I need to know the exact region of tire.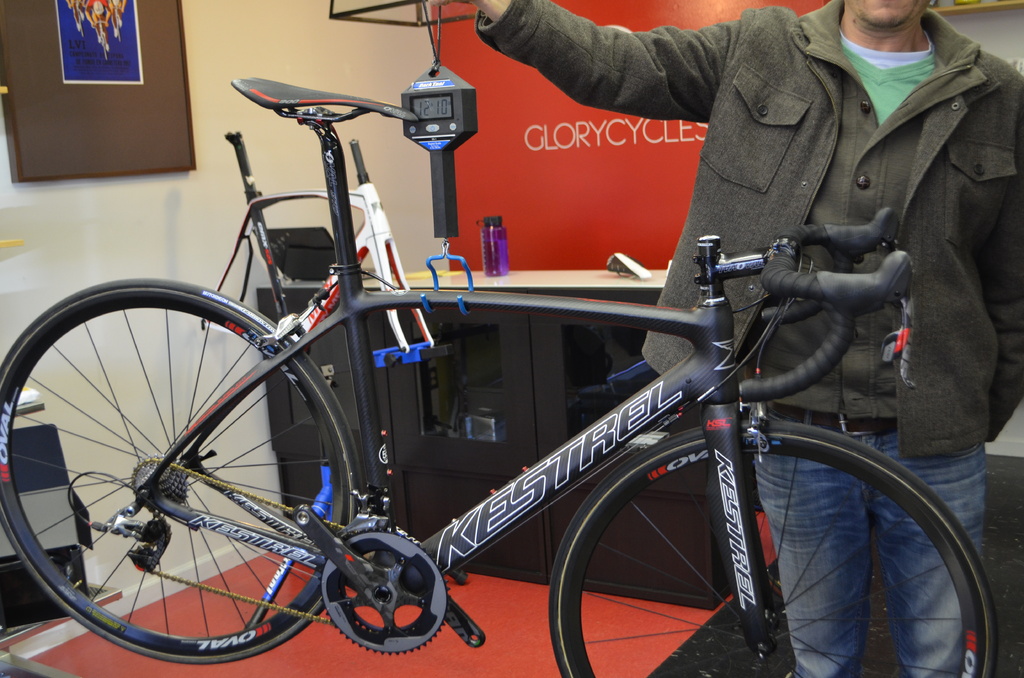
Region: (x1=545, y1=409, x2=995, y2=677).
